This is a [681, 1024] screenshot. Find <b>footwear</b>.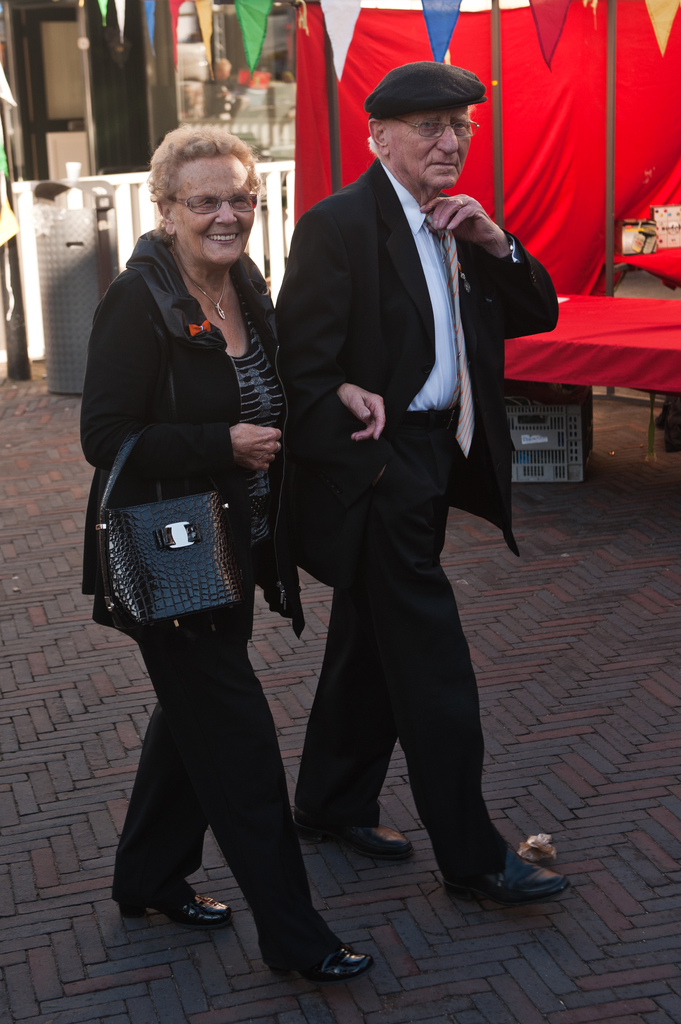
Bounding box: (445,838,561,915).
